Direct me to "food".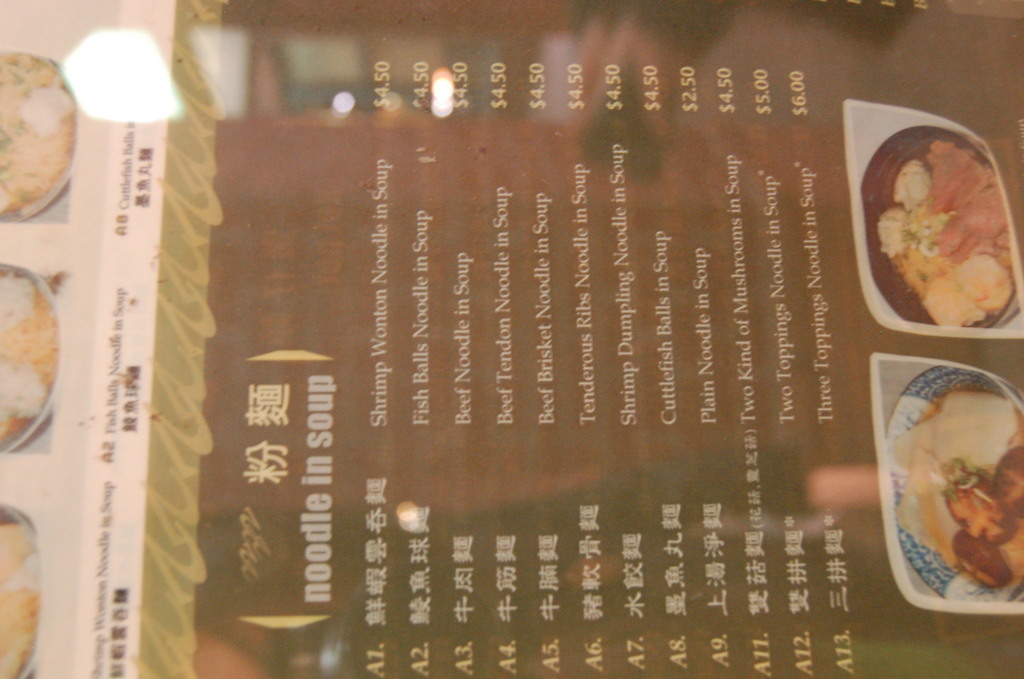
Direction: <box>0,52,74,208</box>.
